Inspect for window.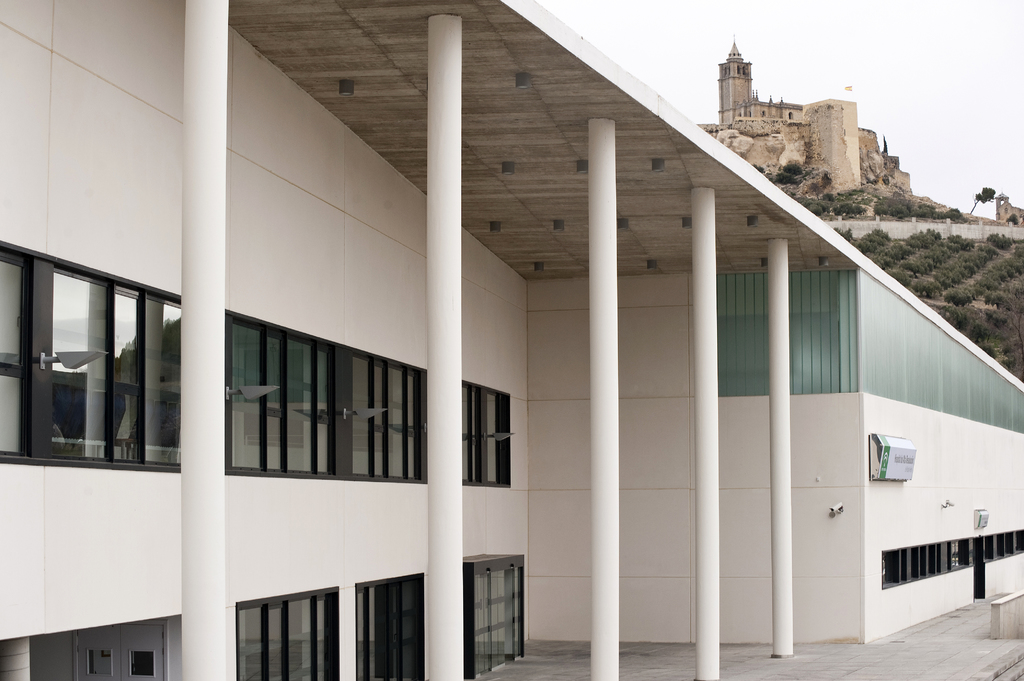
Inspection: x1=878, y1=531, x2=1023, y2=590.
